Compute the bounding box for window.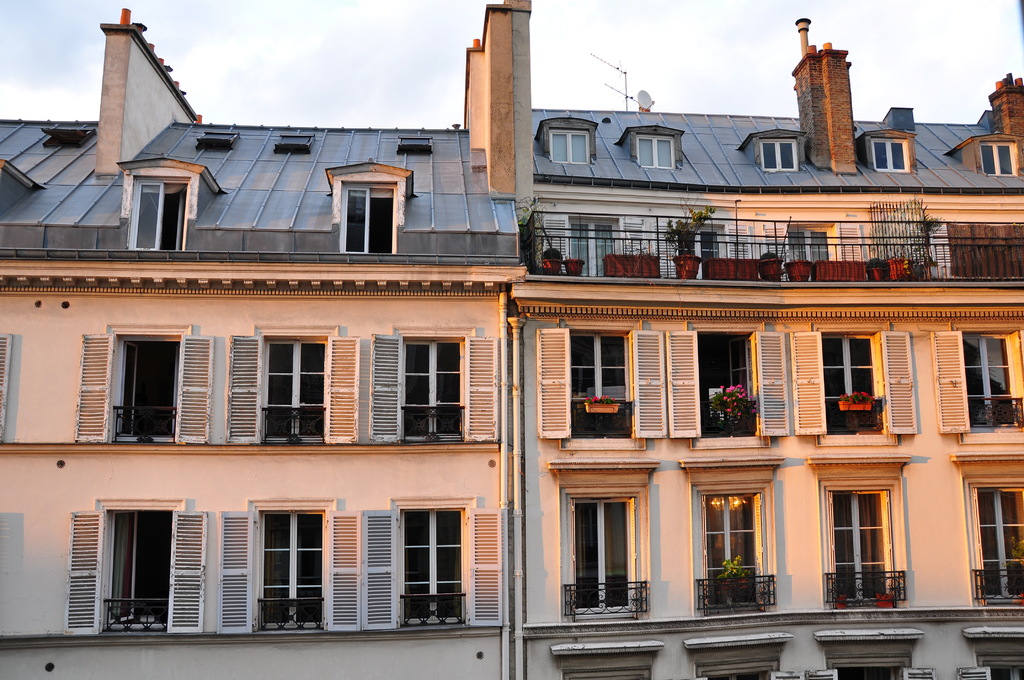
[543, 127, 590, 166].
